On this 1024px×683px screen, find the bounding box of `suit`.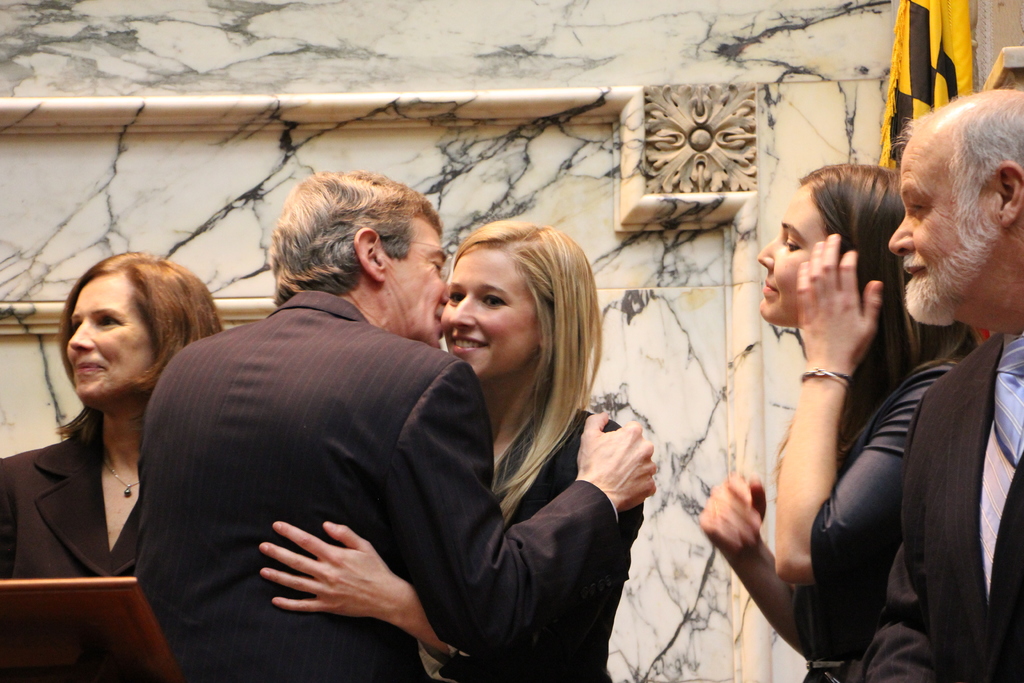
Bounding box: locate(1, 415, 141, 682).
